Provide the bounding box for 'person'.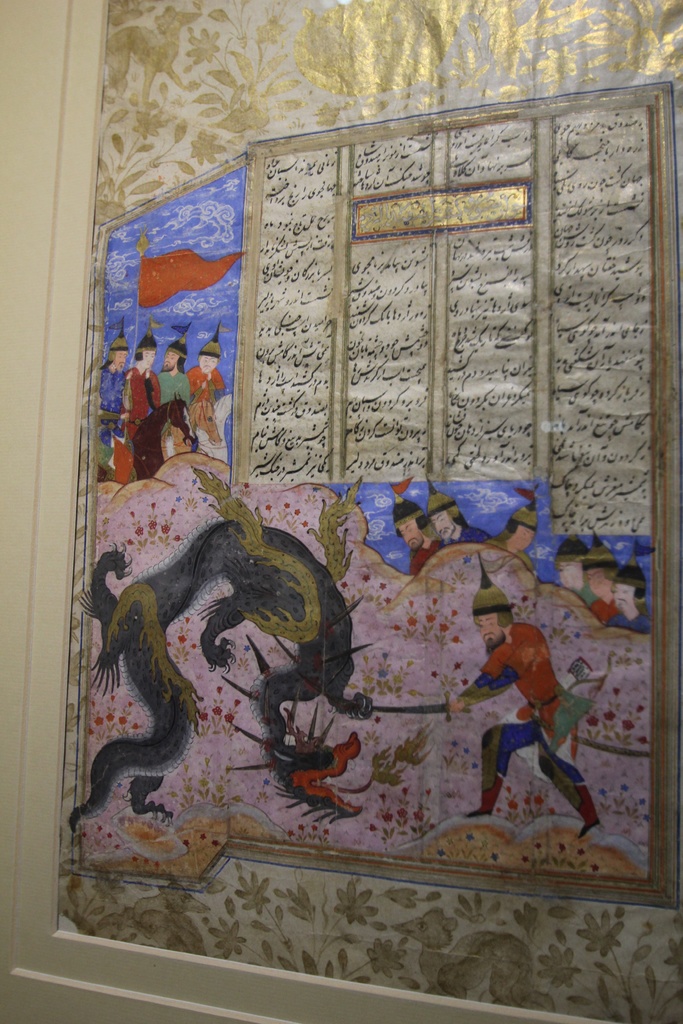
bbox(152, 330, 187, 396).
